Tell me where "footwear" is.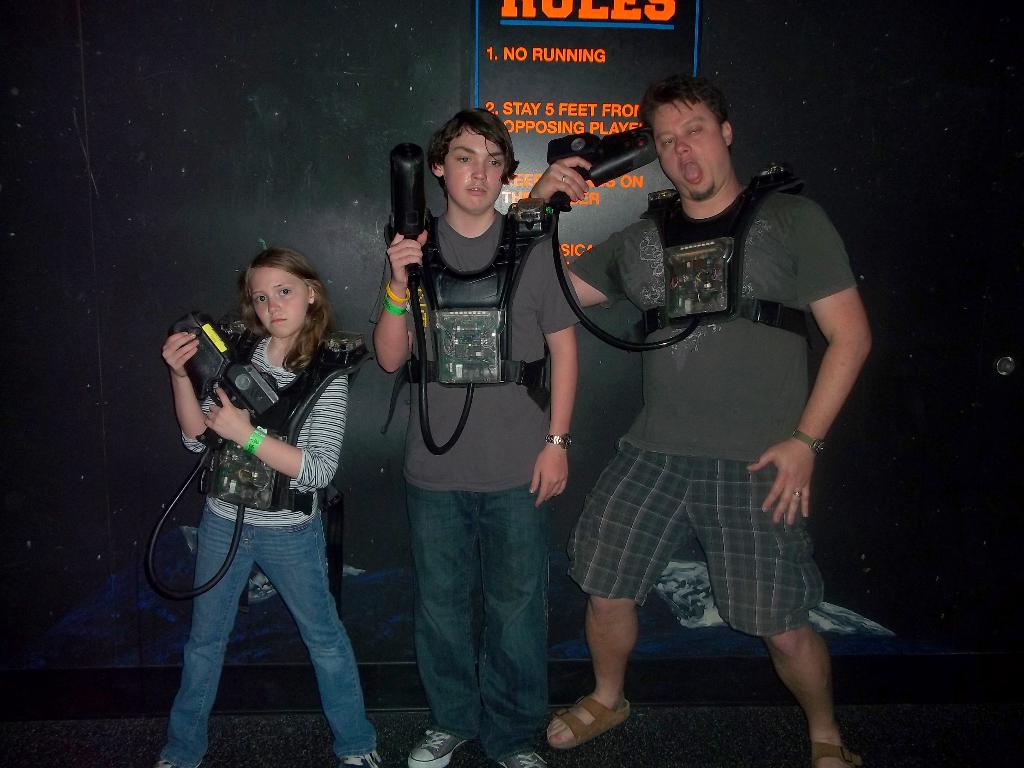
"footwear" is at (left=478, top=736, right=556, bottom=767).
